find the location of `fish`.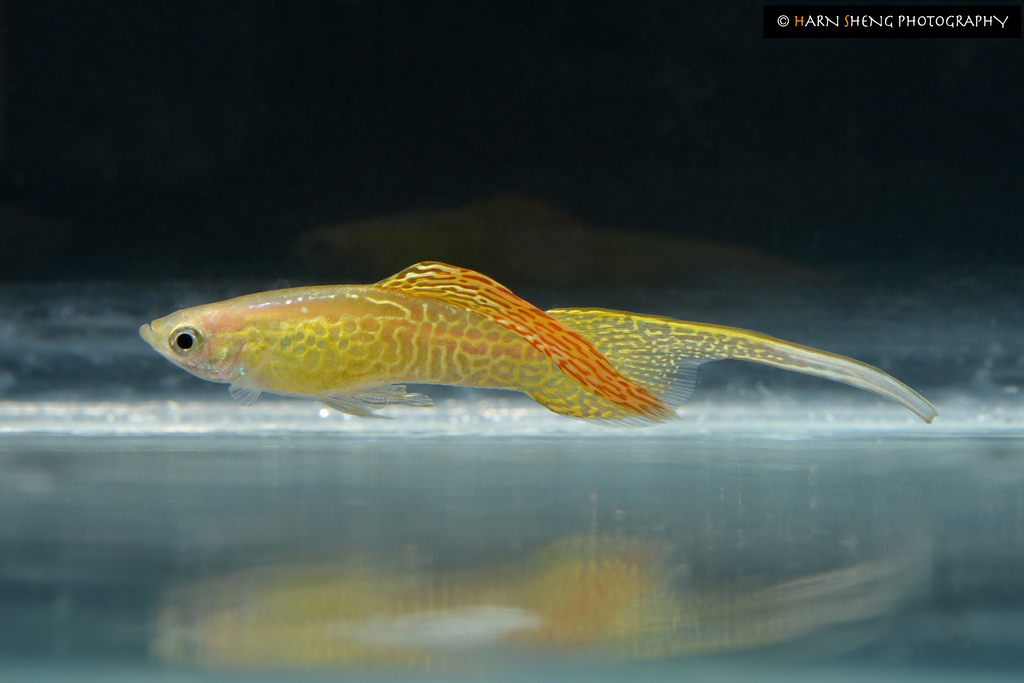
Location: (x1=157, y1=257, x2=956, y2=452).
